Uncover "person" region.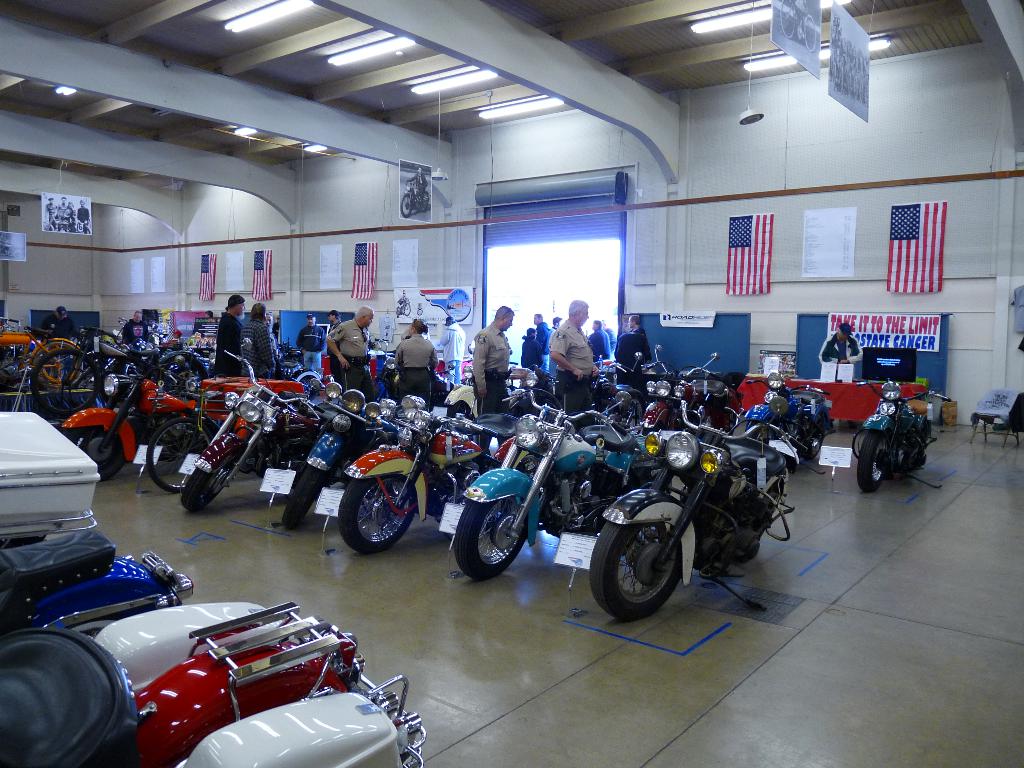
Uncovered: select_region(47, 302, 72, 342).
